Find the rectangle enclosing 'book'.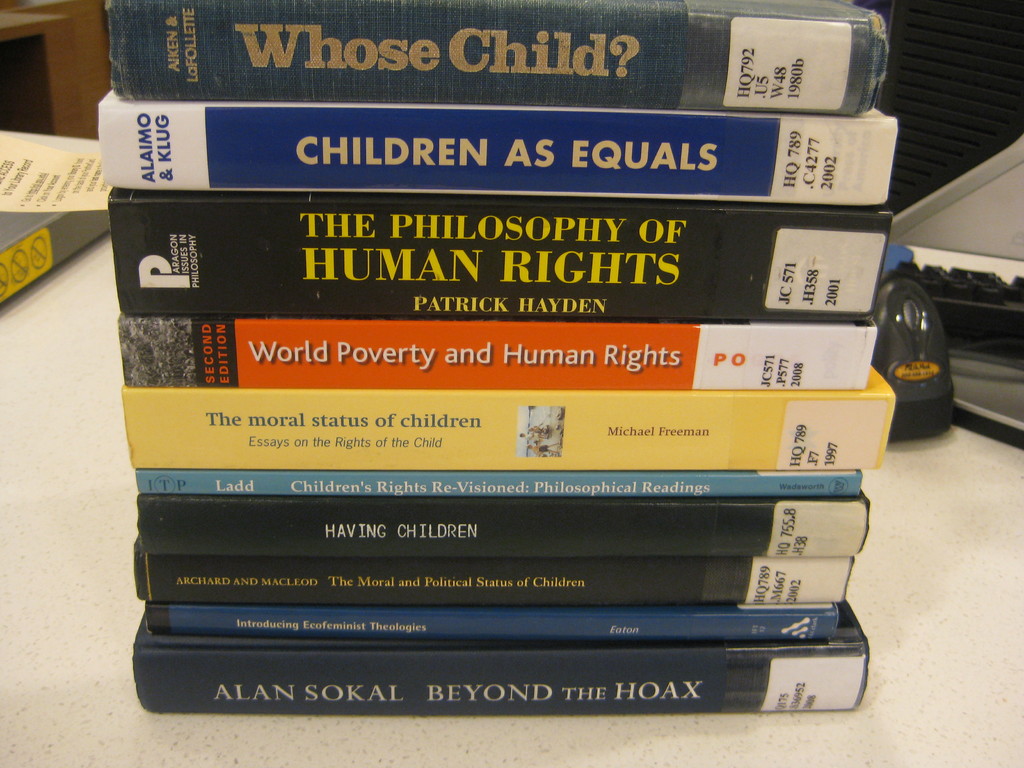
0 124 113 304.
